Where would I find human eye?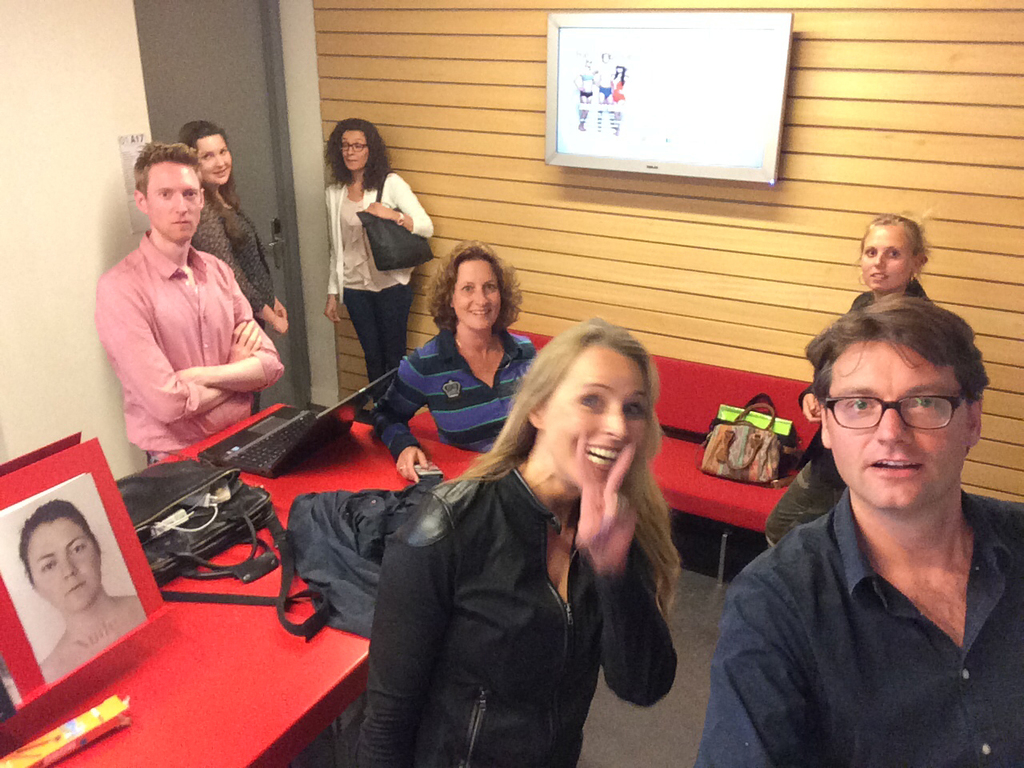
At (181, 186, 198, 199).
